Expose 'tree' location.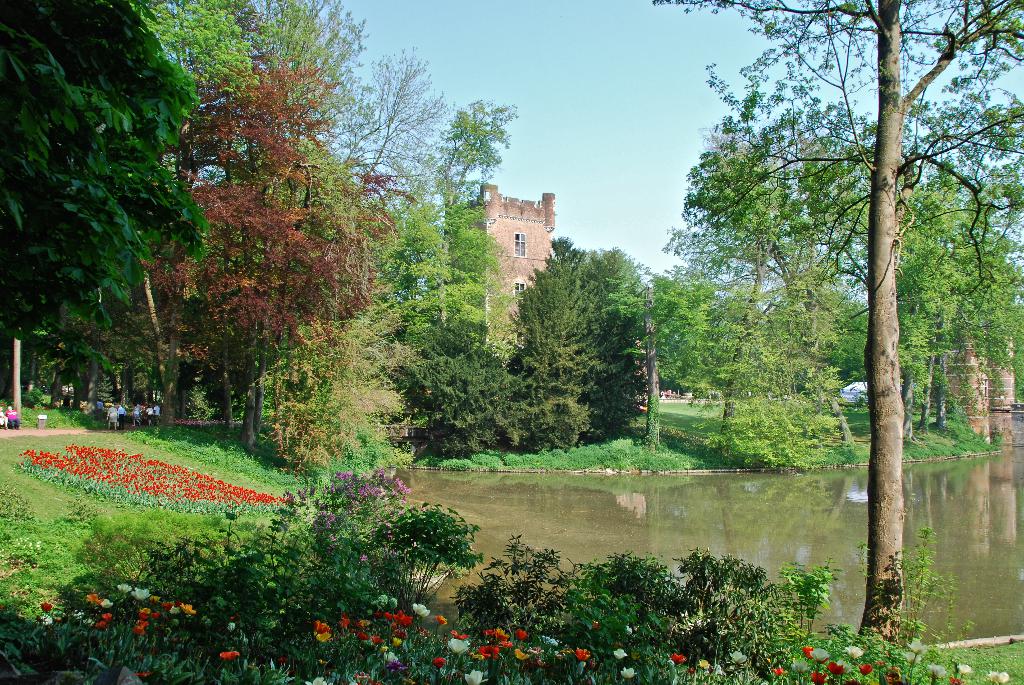
Exposed at crop(653, 0, 1020, 649).
